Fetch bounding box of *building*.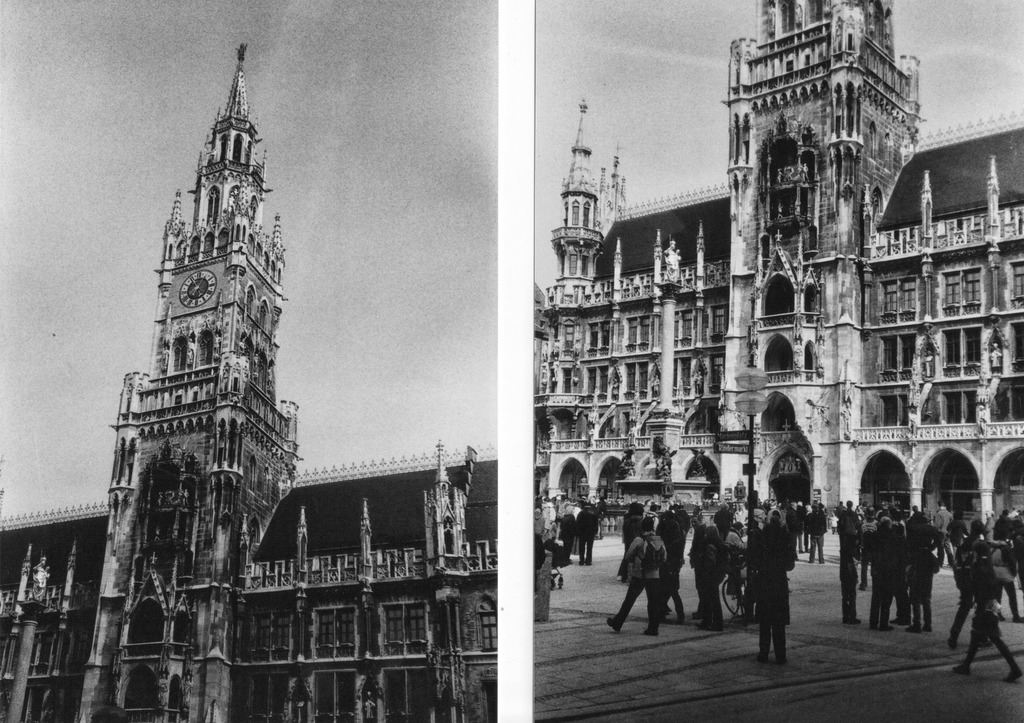
Bbox: <box>522,0,1023,564</box>.
